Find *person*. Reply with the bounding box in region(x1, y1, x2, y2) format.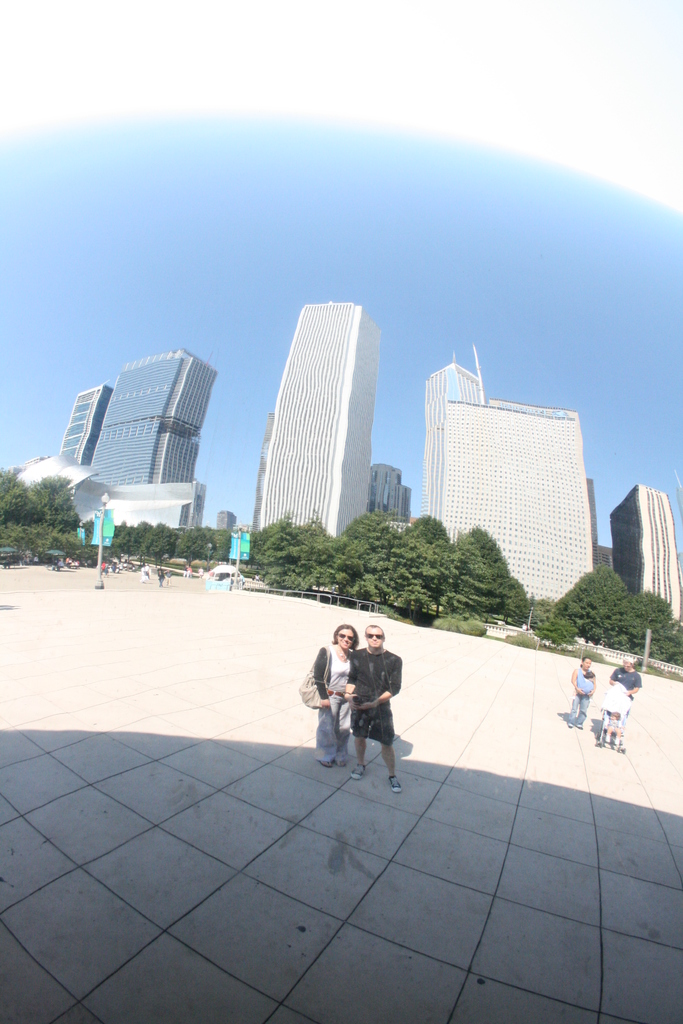
region(610, 657, 643, 753).
